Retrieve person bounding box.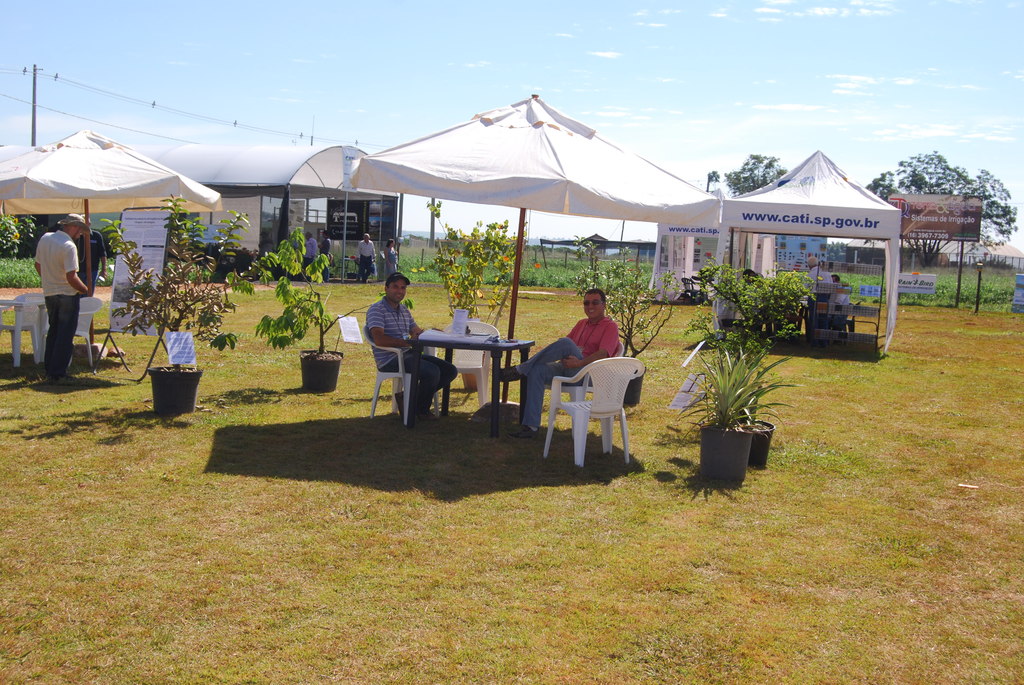
Bounding box: box=[33, 213, 88, 384].
